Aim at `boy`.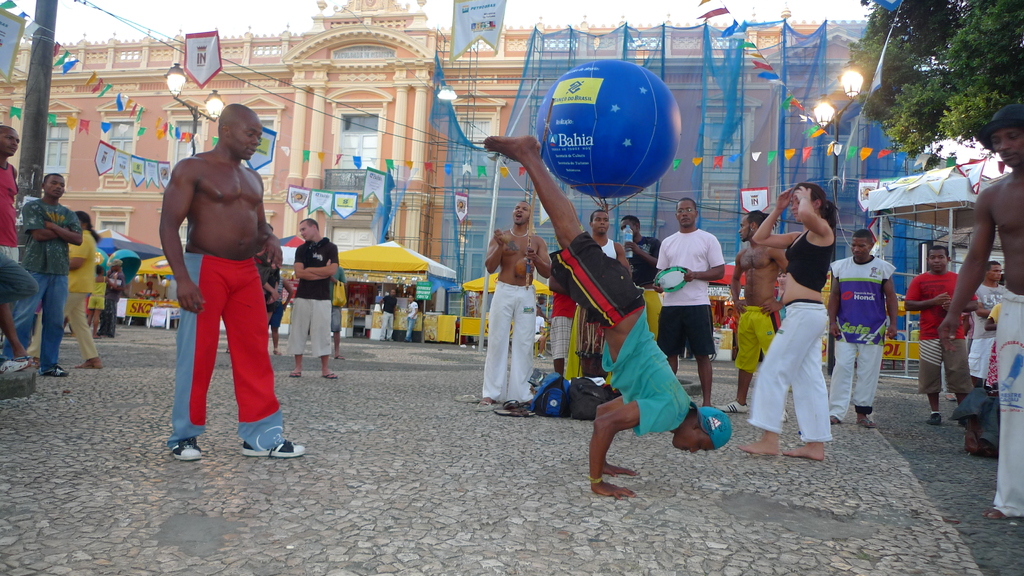
Aimed at x1=0 y1=116 x2=33 y2=349.
